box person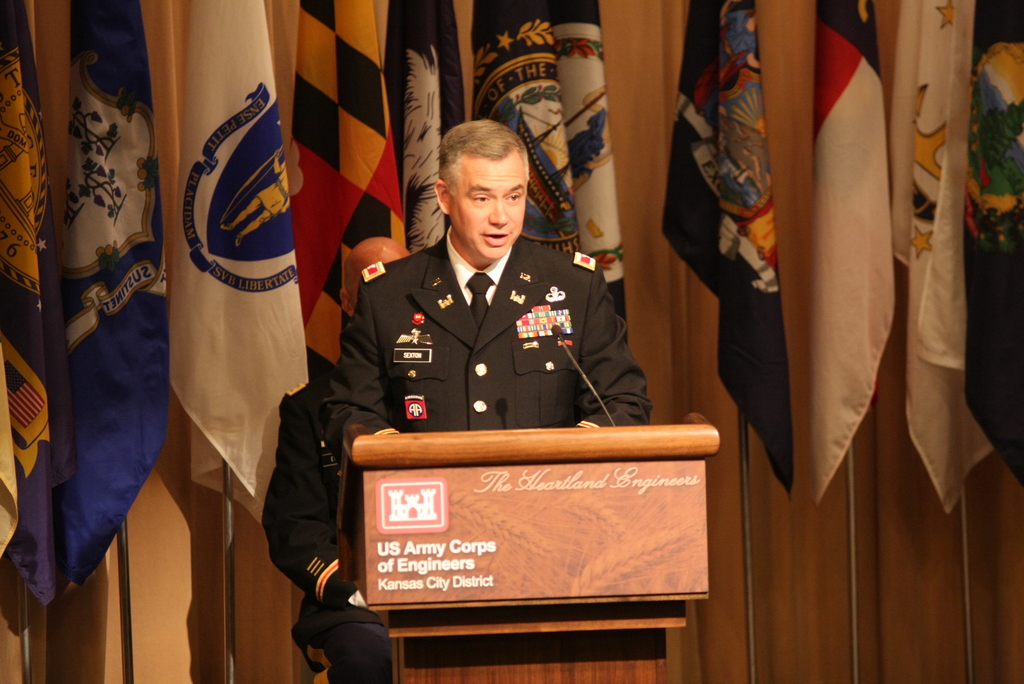
Rect(252, 235, 414, 679)
